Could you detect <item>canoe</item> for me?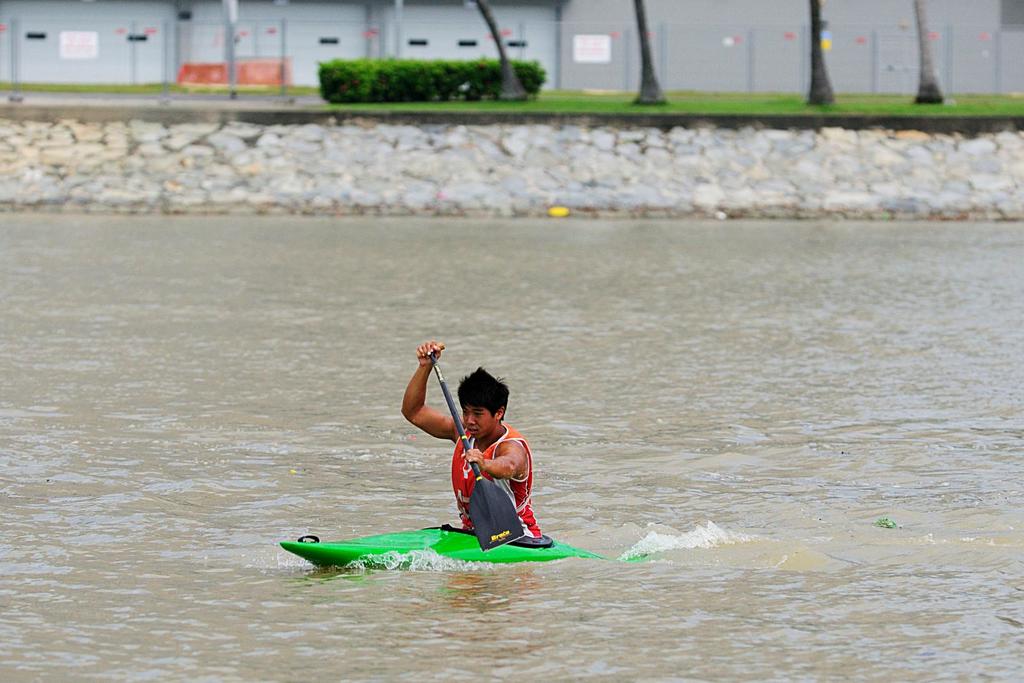
Detection result: (282, 524, 630, 566).
